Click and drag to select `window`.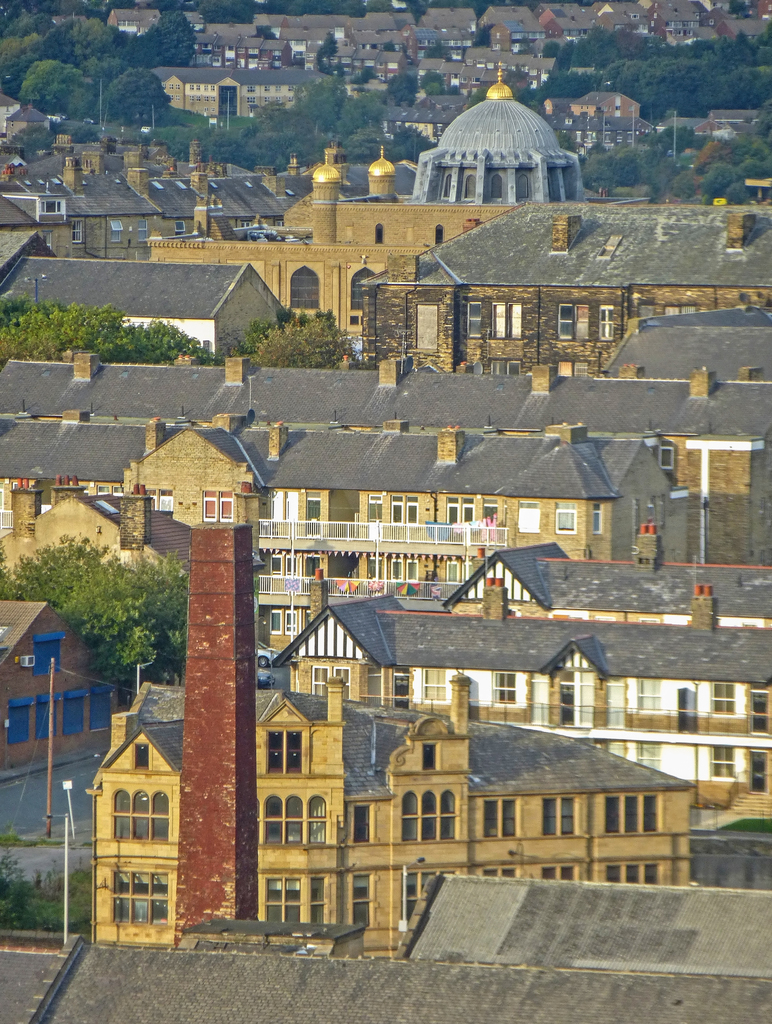
Selection: Rect(205, 483, 222, 524).
